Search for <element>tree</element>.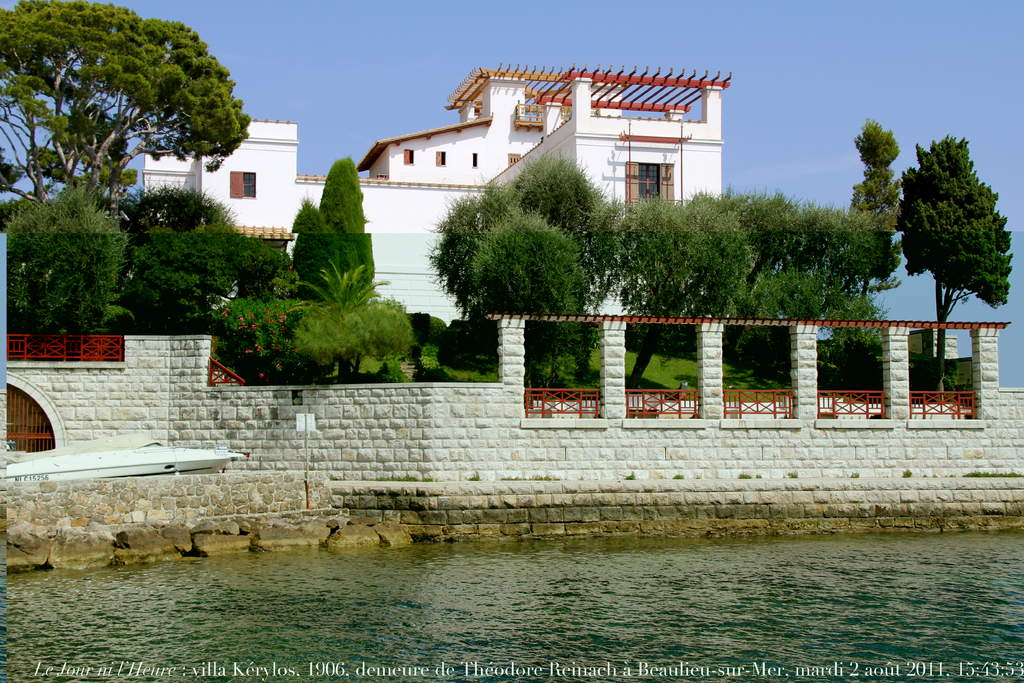
Found at {"x1": 129, "y1": 188, "x2": 269, "y2": 251}.
